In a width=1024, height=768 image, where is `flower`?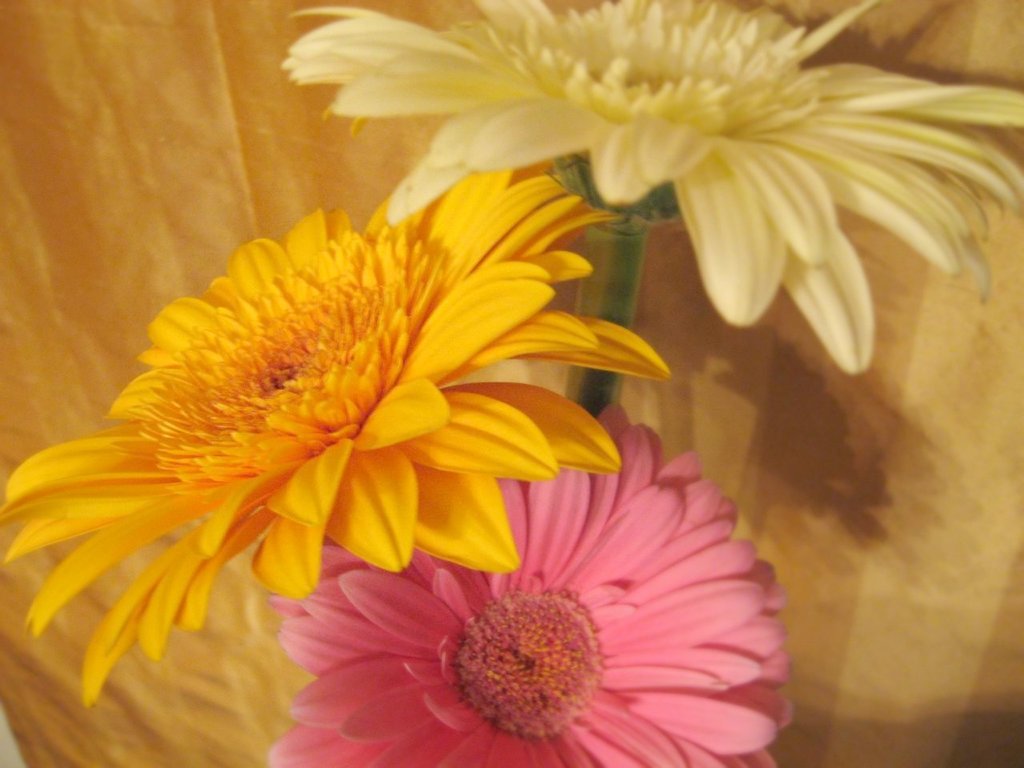
region(7, 190, 590, 662).
